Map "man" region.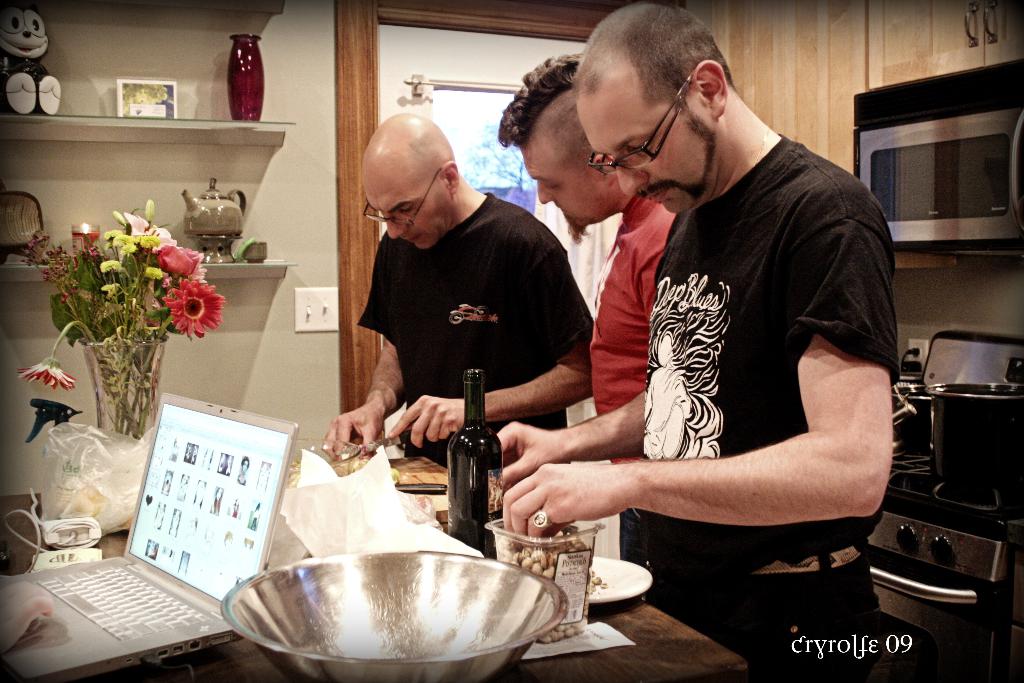
Mapped to left=495, top=53, right=674, bottom=593.
